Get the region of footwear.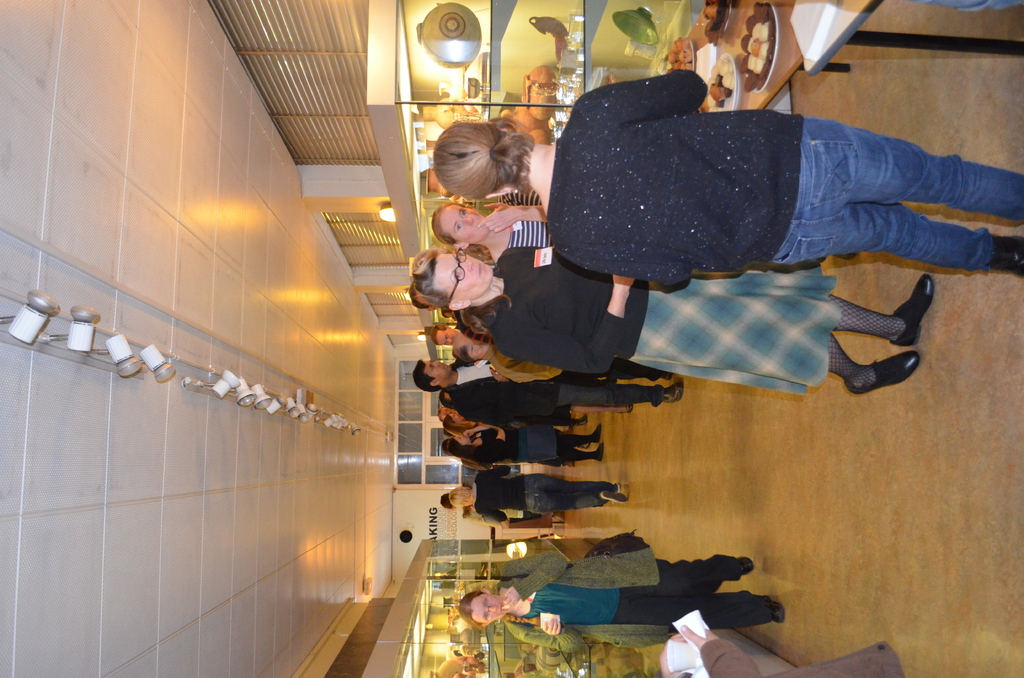
detection(896, 273, 931, 344).
